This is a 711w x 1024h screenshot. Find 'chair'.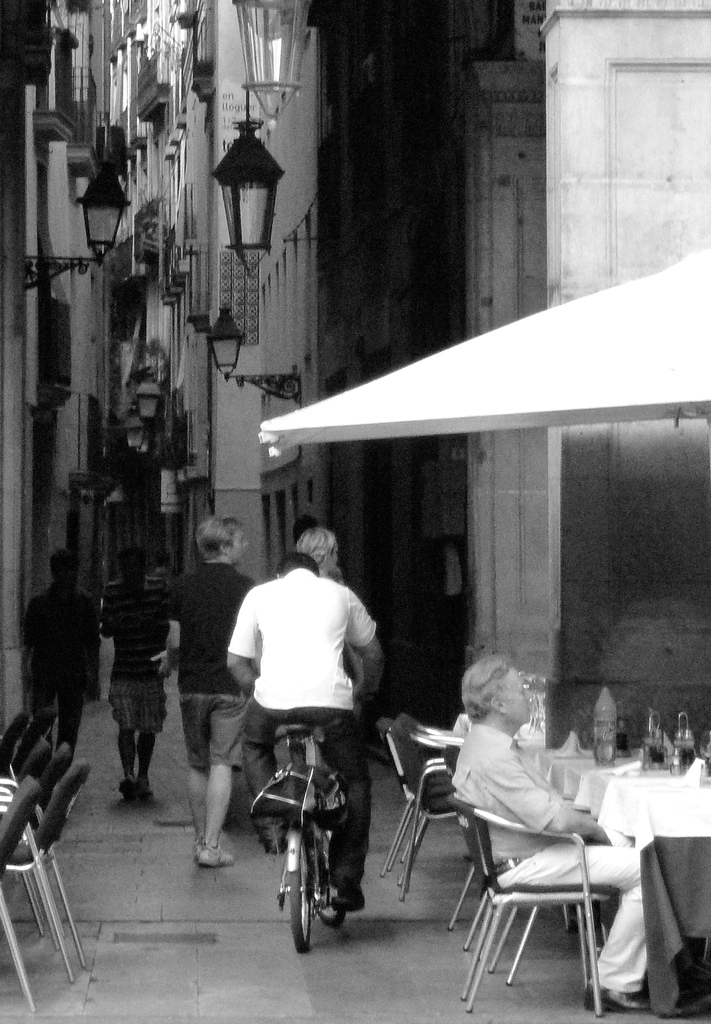
Bounding box: 0, 733, 58, 915.
